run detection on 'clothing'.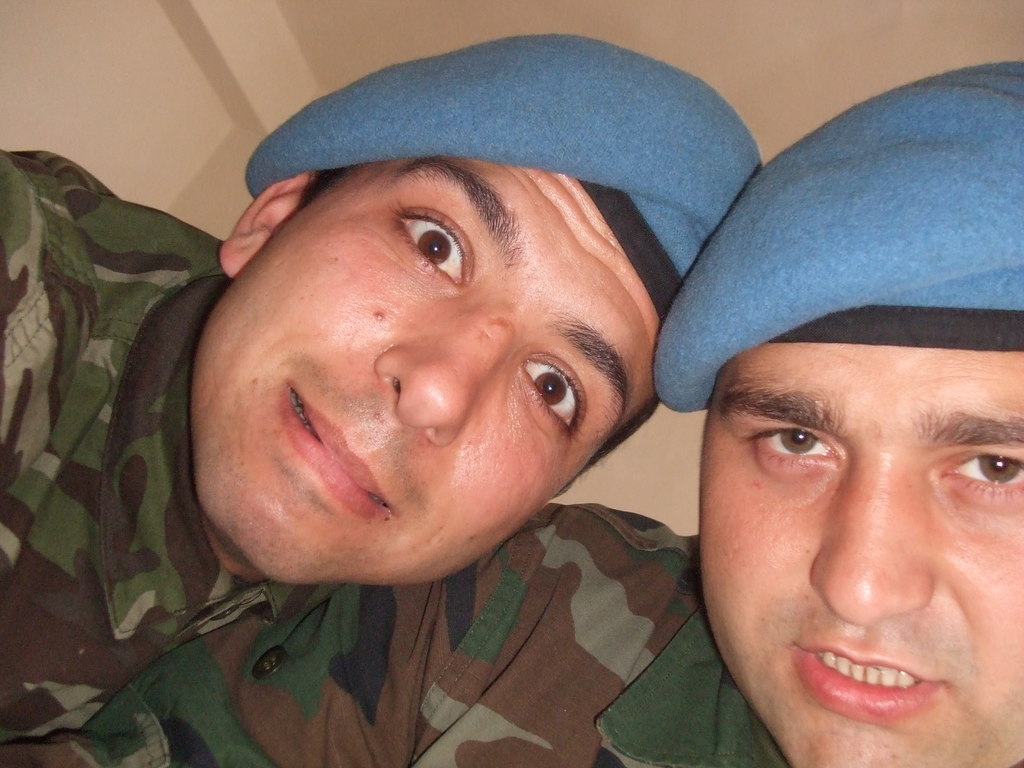
Result: region(1, 147, 300, 741).
